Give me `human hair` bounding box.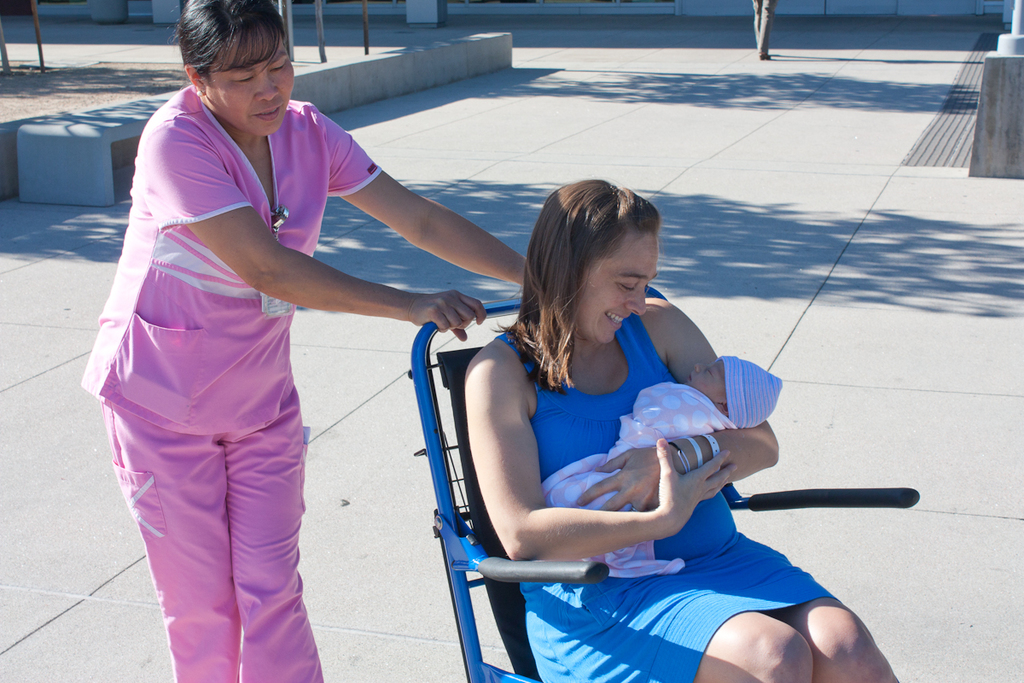
bbox=[166, 0, 286, 87].
